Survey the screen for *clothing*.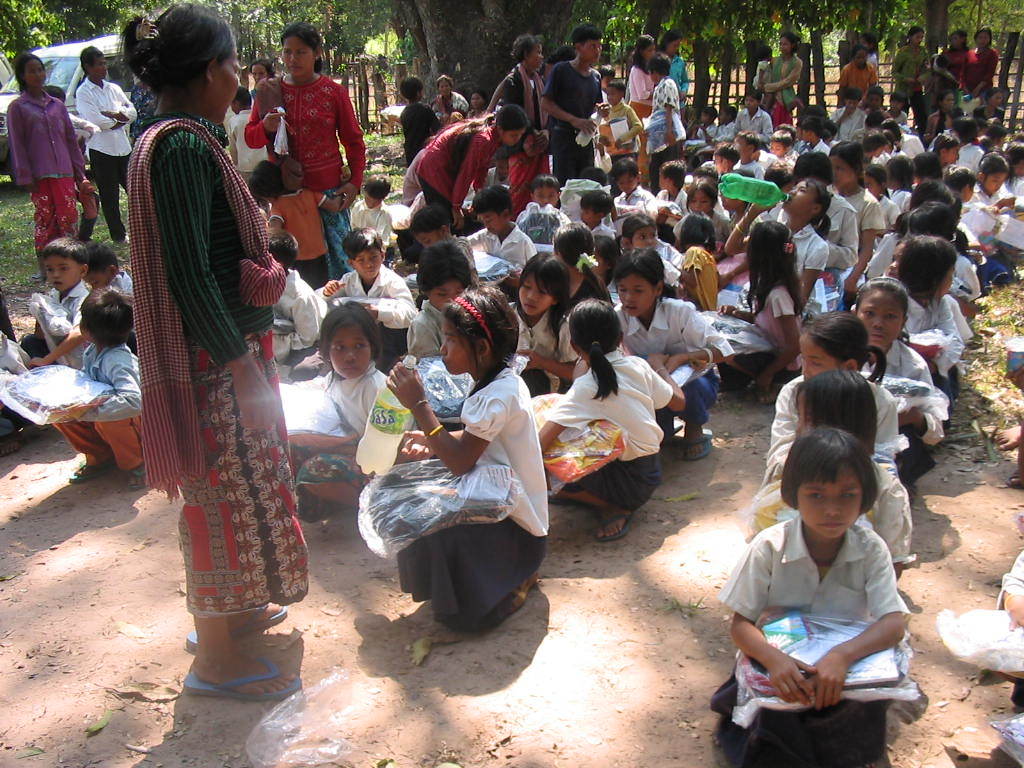
Survey found: [left=928, top=69, right=954, bottom=115].
